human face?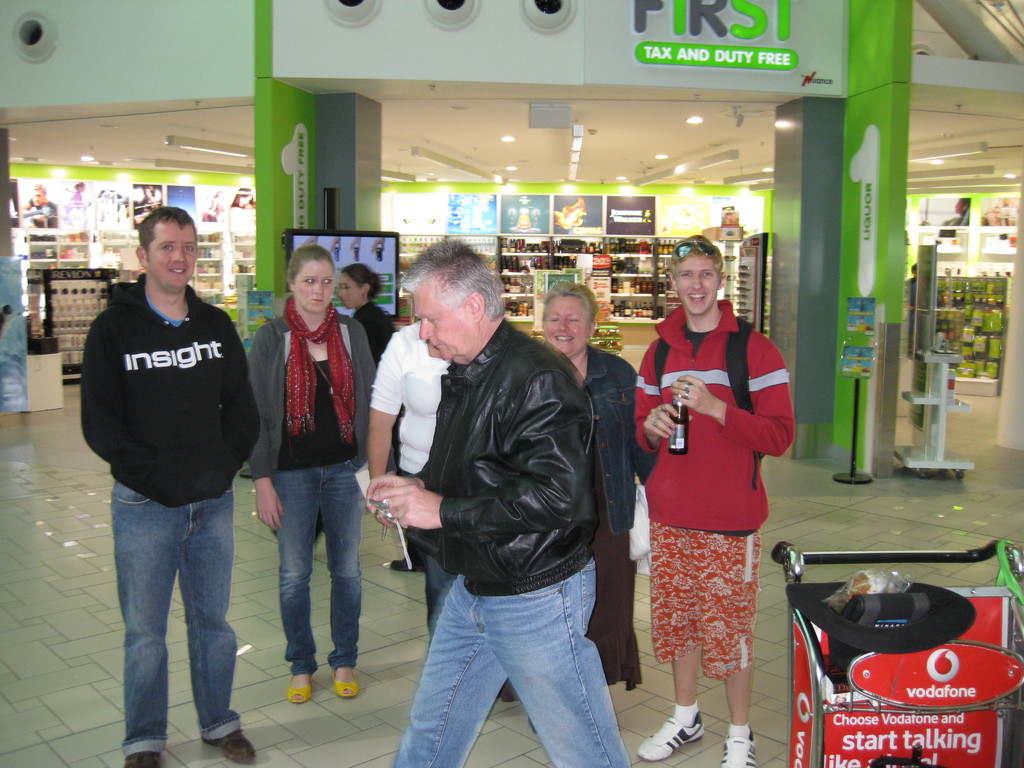
BBox(541, 293, 591, 358)
